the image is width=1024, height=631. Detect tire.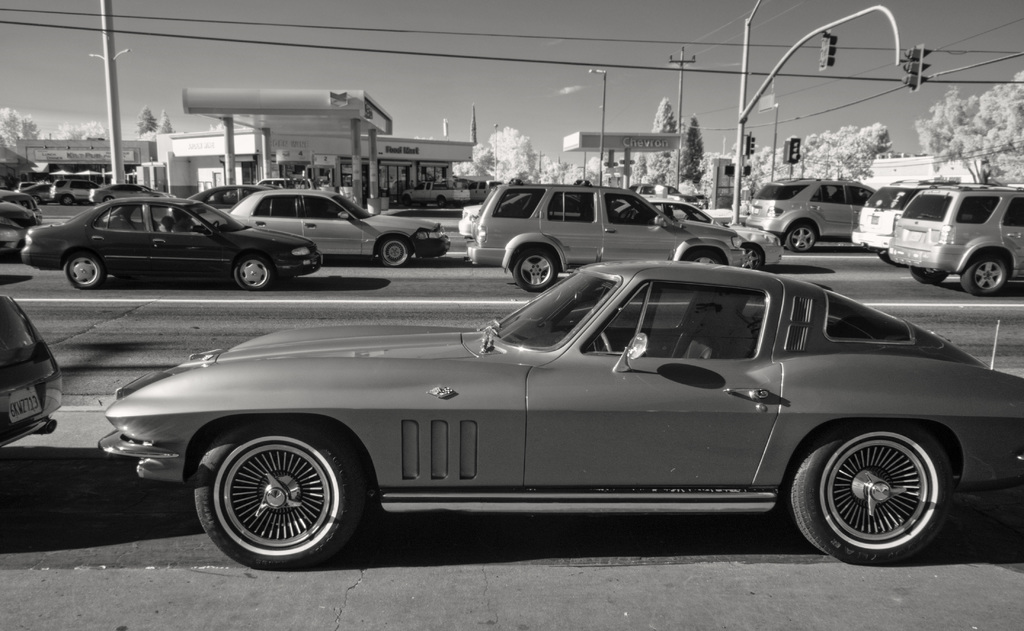
Detection: <box>380,234,410,268</box>.
